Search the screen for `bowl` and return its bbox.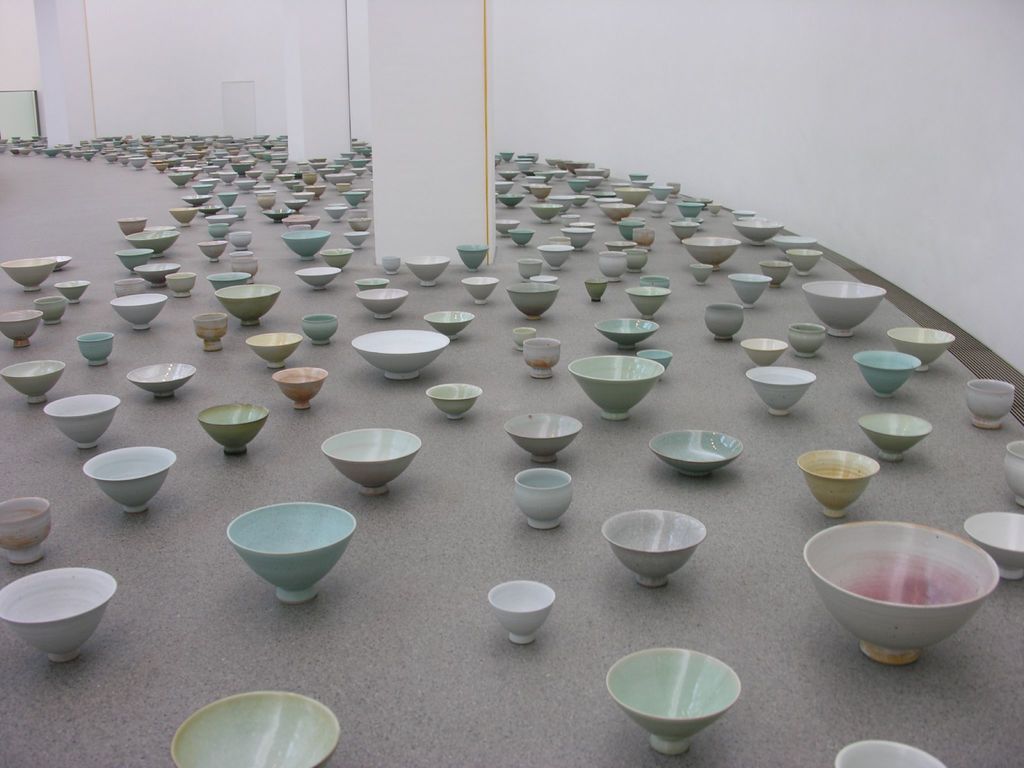
Found: left=568, top=356, right=665, bottom=420.
